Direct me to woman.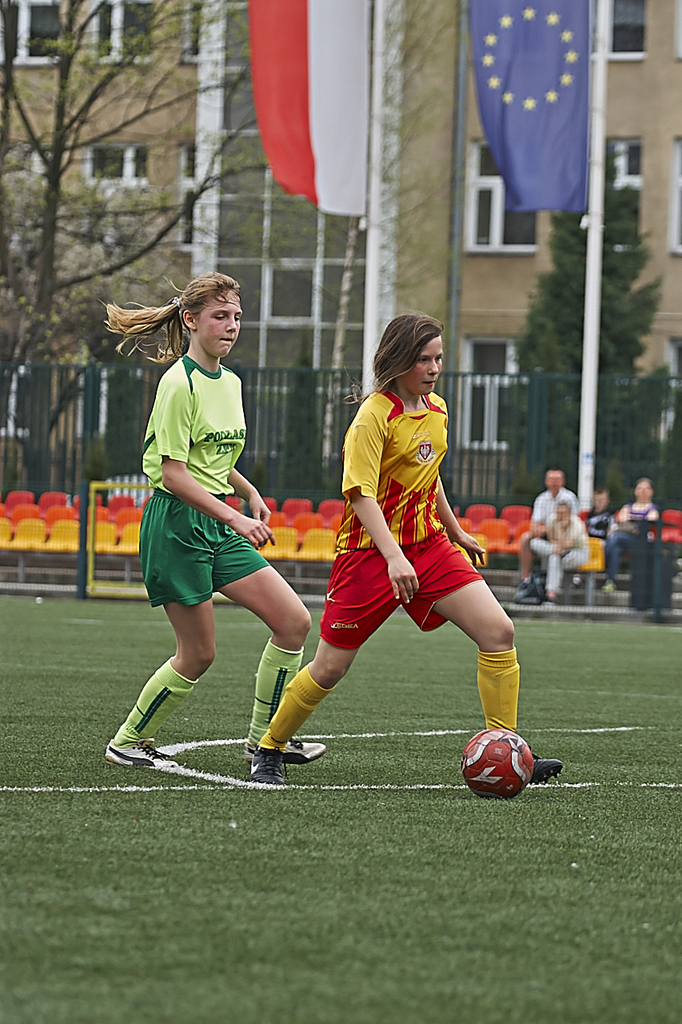
Direction: region(292, 311, 523, 785).
